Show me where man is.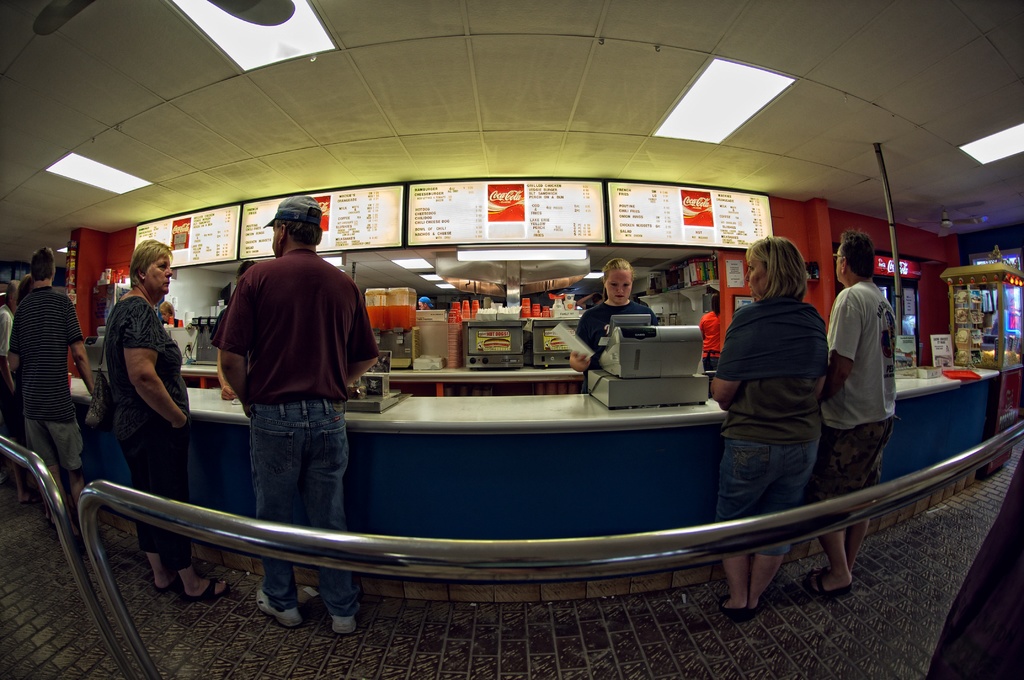
man is at box=[813, 227, 905, 592].
